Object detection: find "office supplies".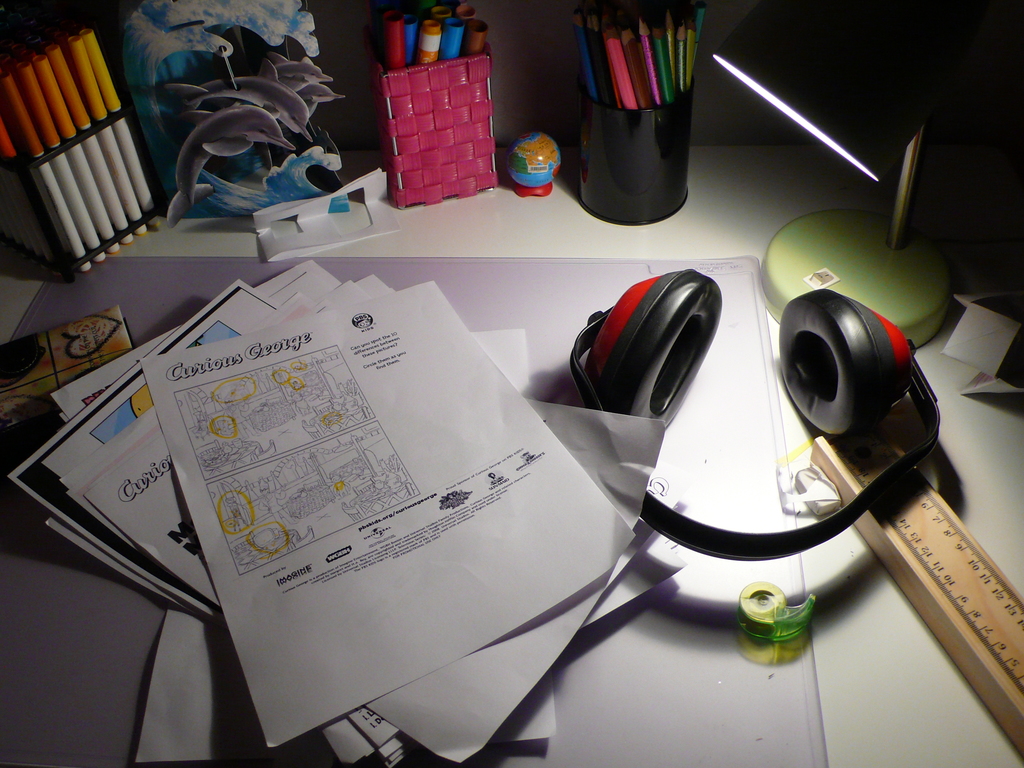
(810,428,1023,753).
